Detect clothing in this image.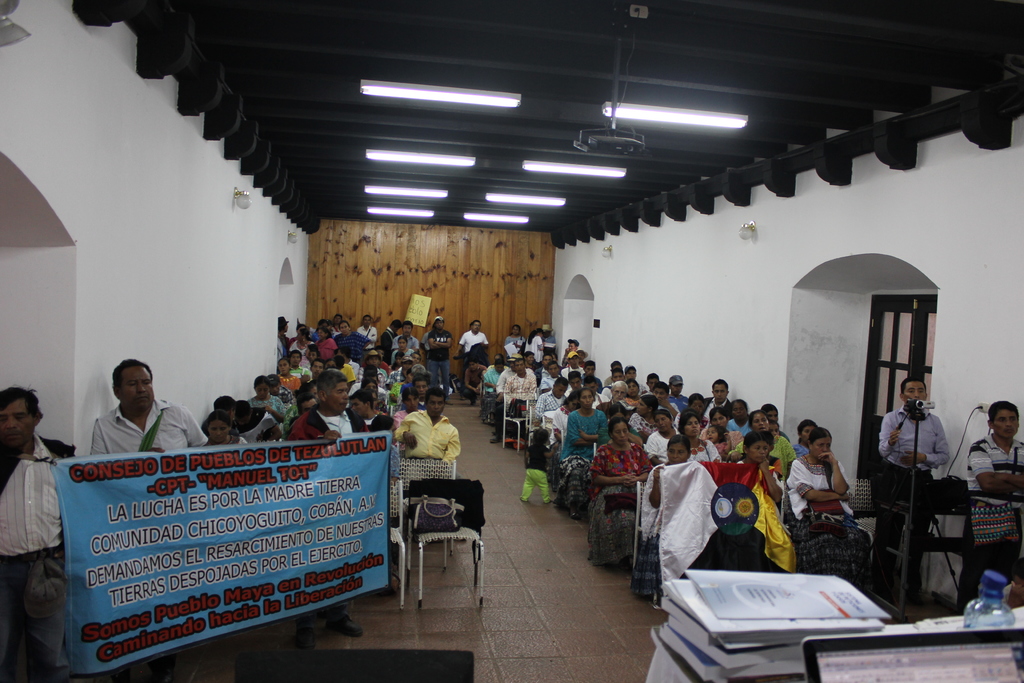
Detection: 728:459:797:571.
